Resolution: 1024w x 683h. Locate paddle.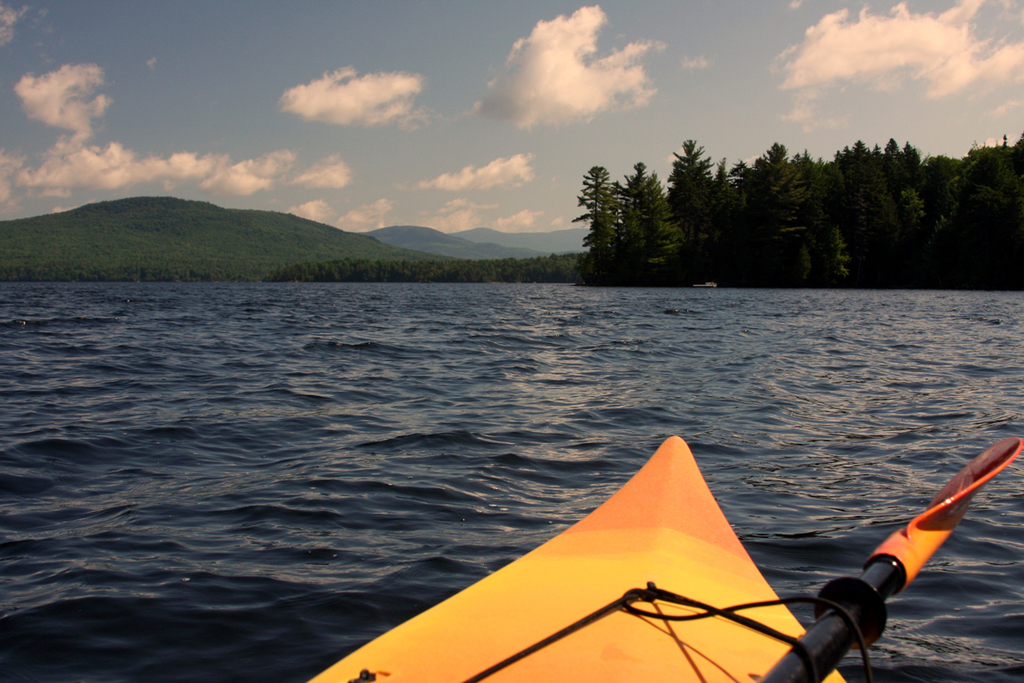
x1=762 y1=435 x2=1021 y2=682.
